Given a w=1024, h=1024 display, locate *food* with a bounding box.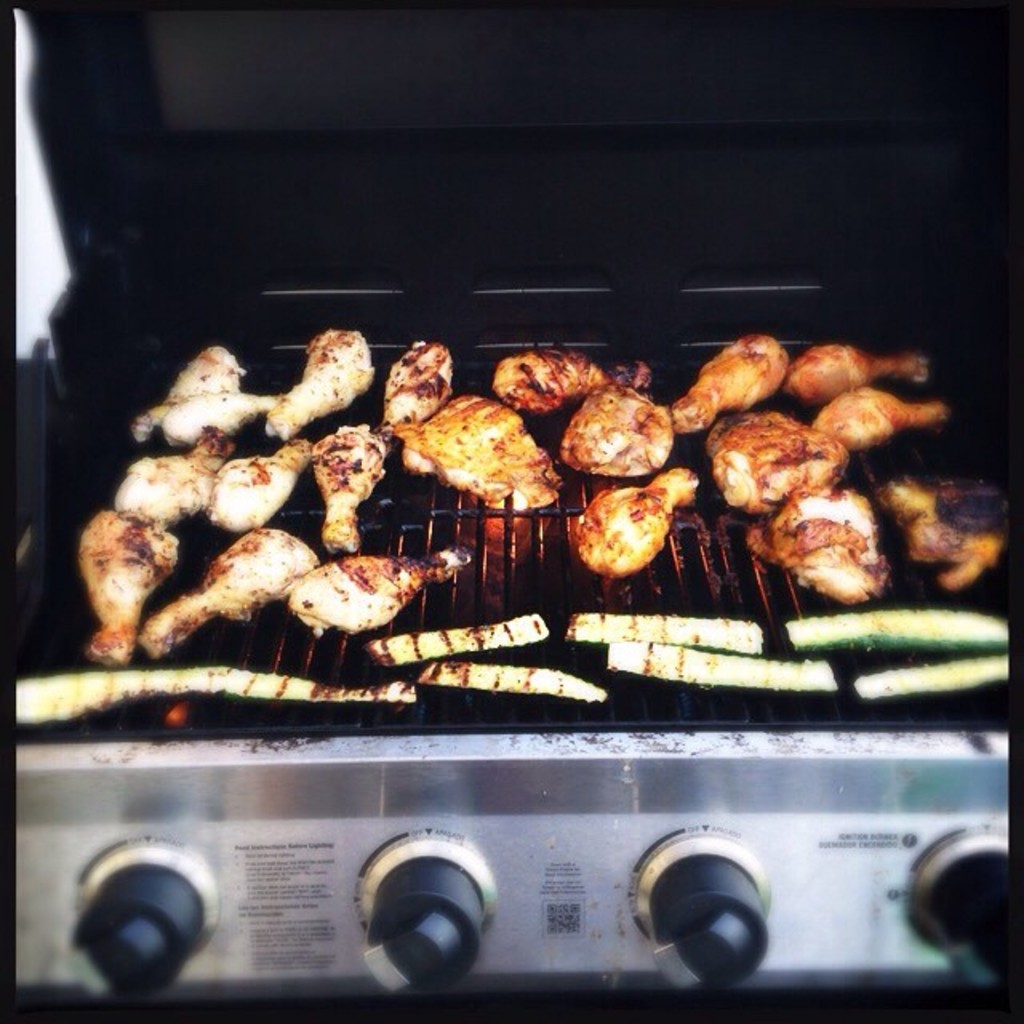
Located: detection(851, 653, 1003, 694).
